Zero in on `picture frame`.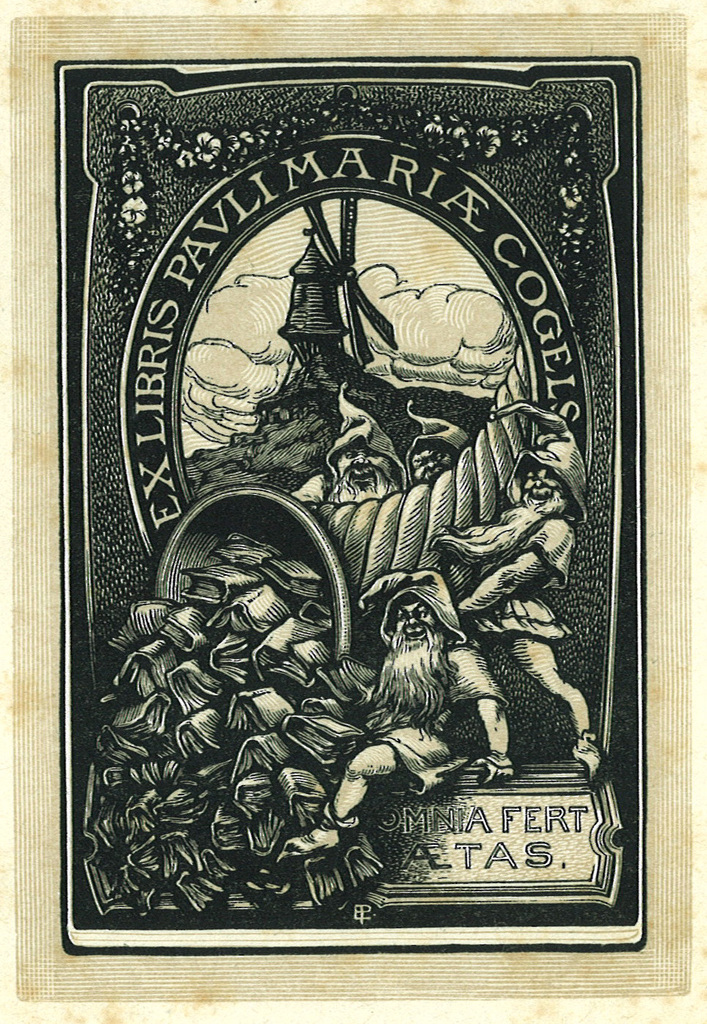
Zeroed in: left=0, top=27, right=673, bottom=976.
